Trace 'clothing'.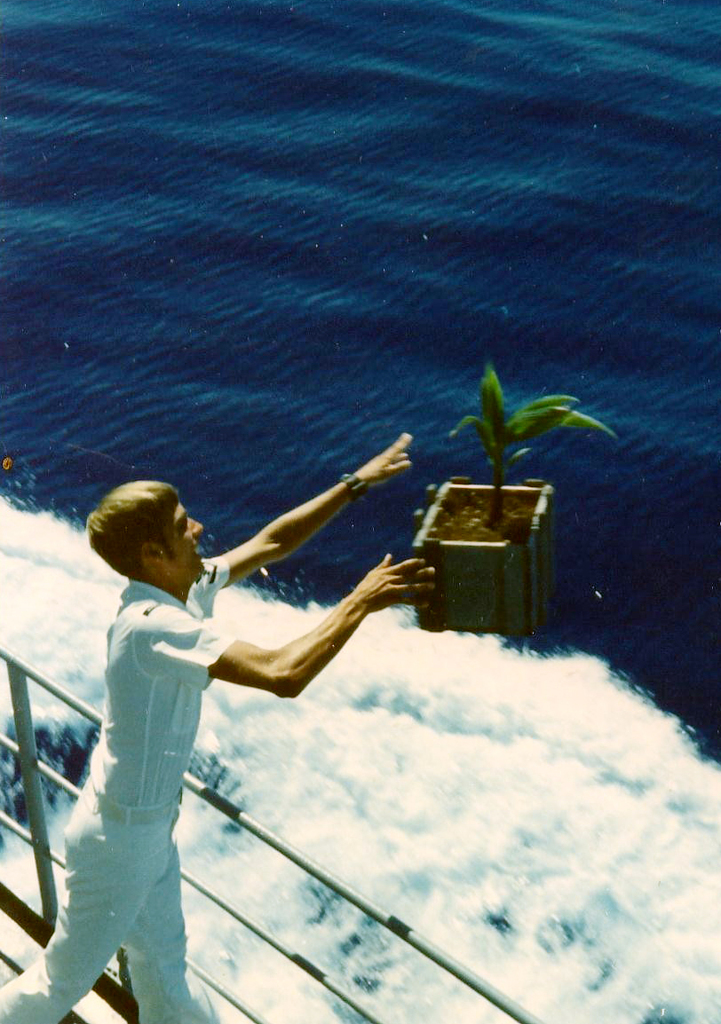
Traced to [x1=46, y1=514, x2=321, y2=977].
